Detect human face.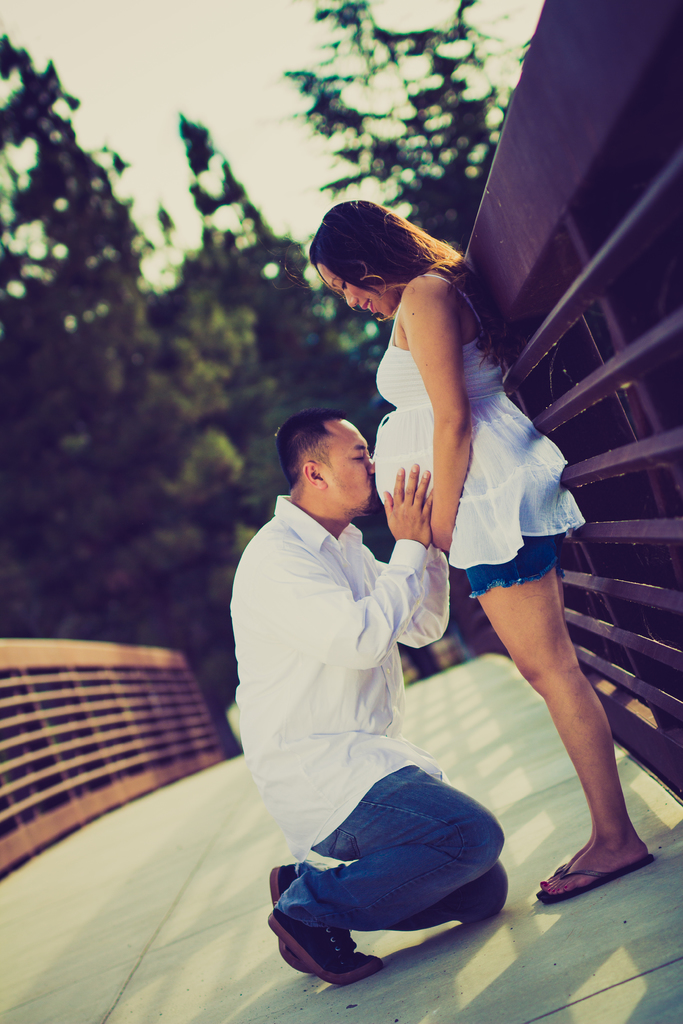
Detected at (314,416,379,526).
